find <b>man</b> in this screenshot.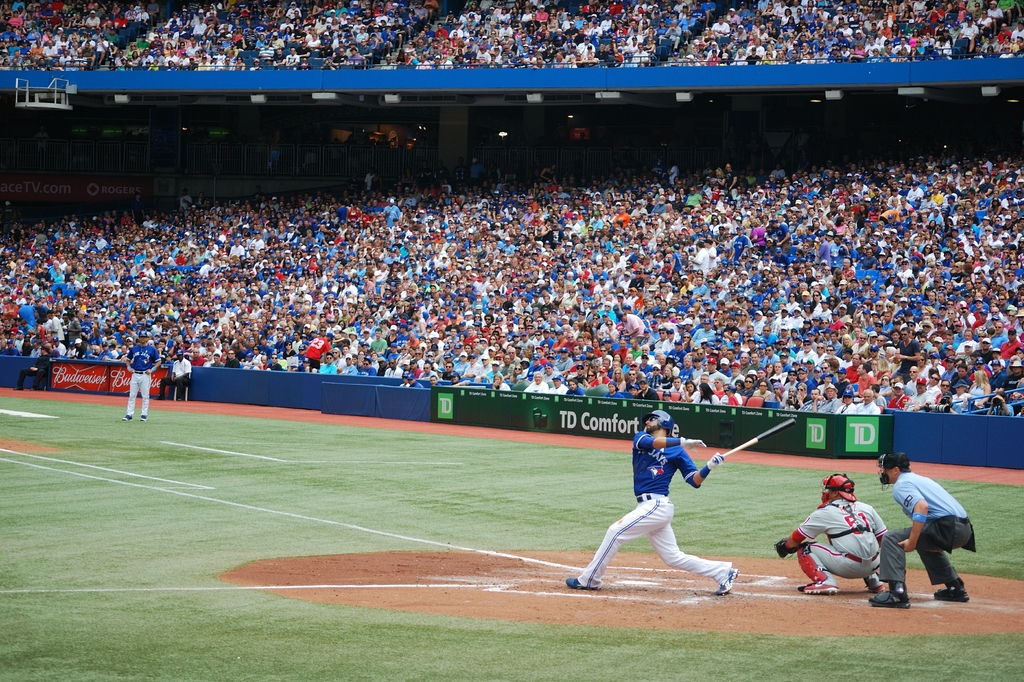
The bounding box for <b>man</b> is x1=618 y1=308 x2=645 y2=343.
